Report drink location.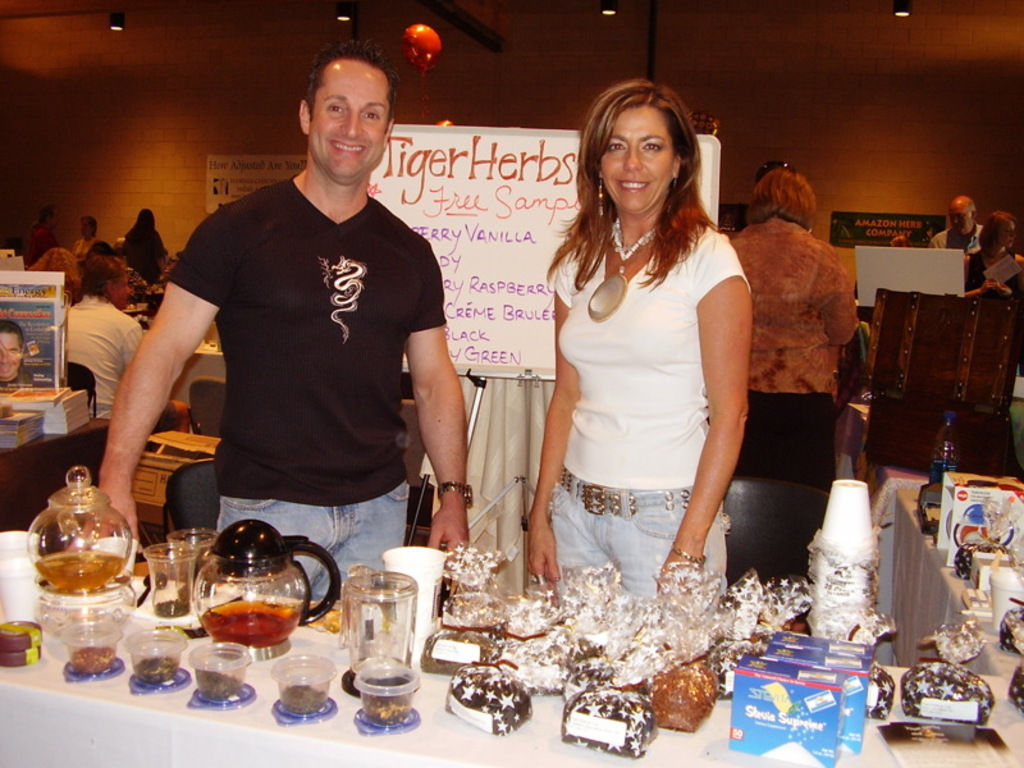
Report: box=[196, 600, 300, 640].
